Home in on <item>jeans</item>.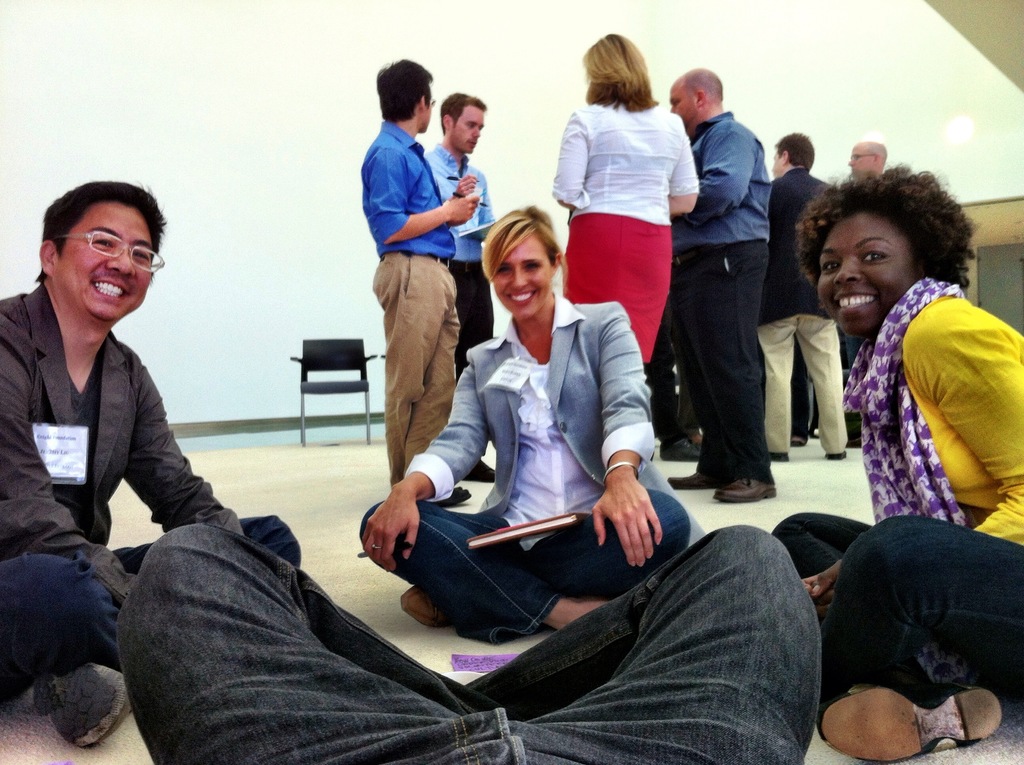
Homed in at locate(117, 523, 820, 764).
